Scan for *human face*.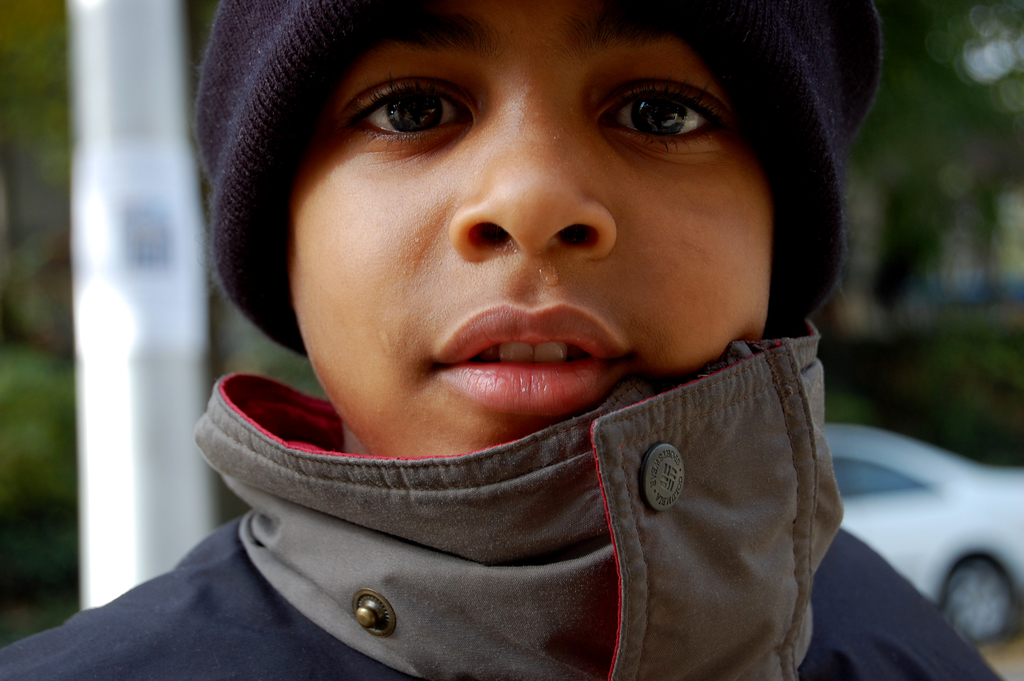
Scan result: rect(280, 0, 794, 462).
